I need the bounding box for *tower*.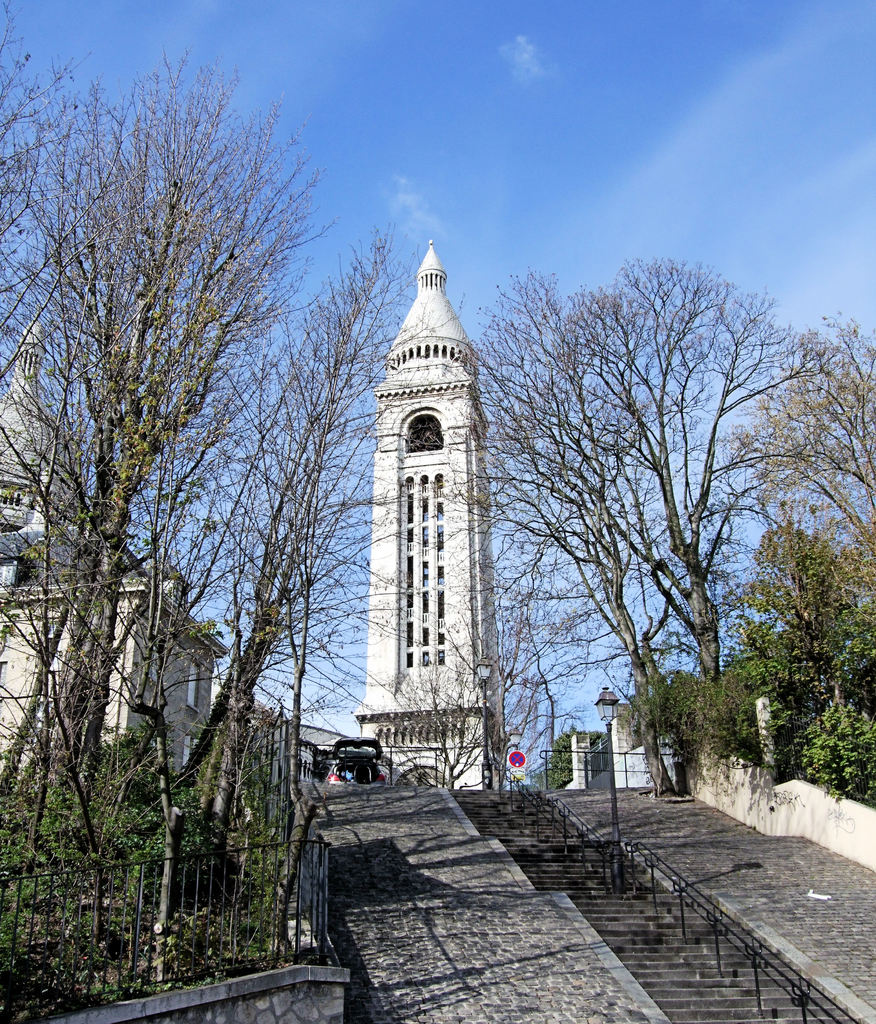
Here it is: [350, 241, 490, 794].
